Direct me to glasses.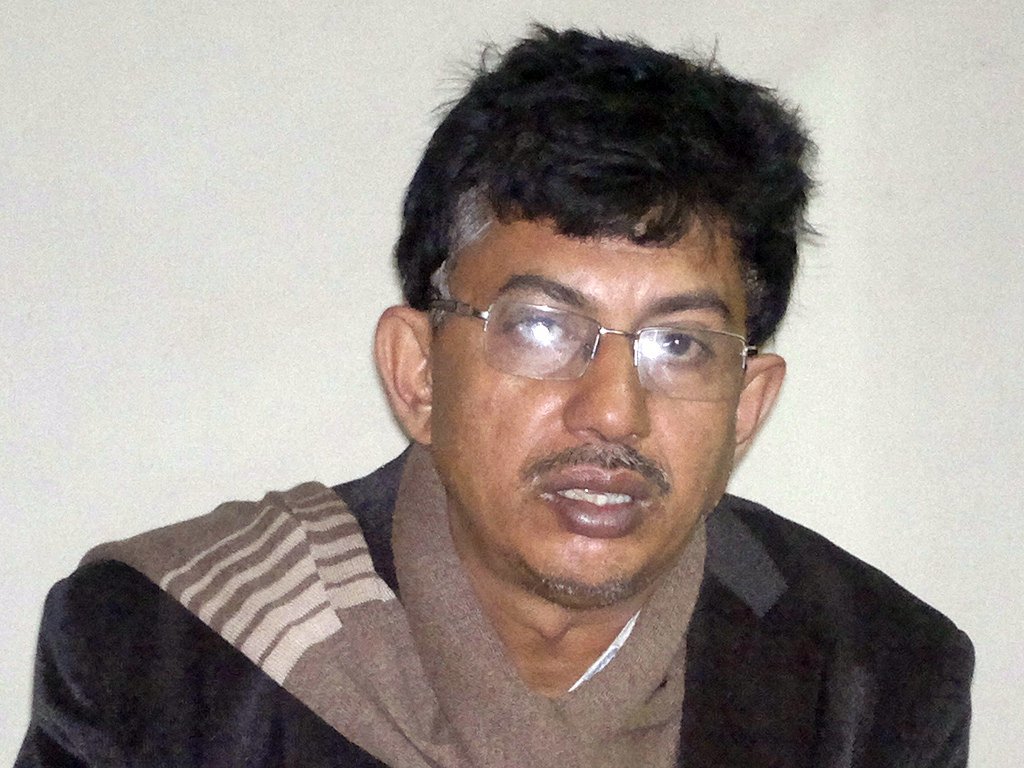
Direction: Rect(432, 272, 766, 391).
